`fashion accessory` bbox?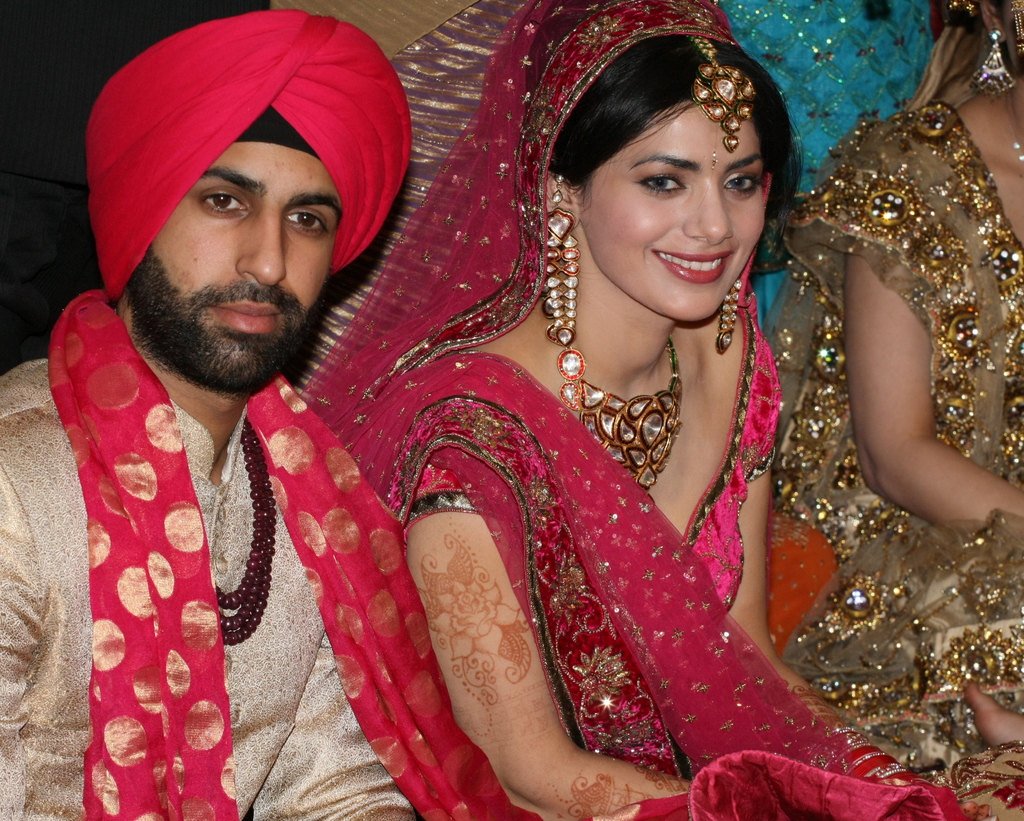
crop(543, 308, 687, 511)
